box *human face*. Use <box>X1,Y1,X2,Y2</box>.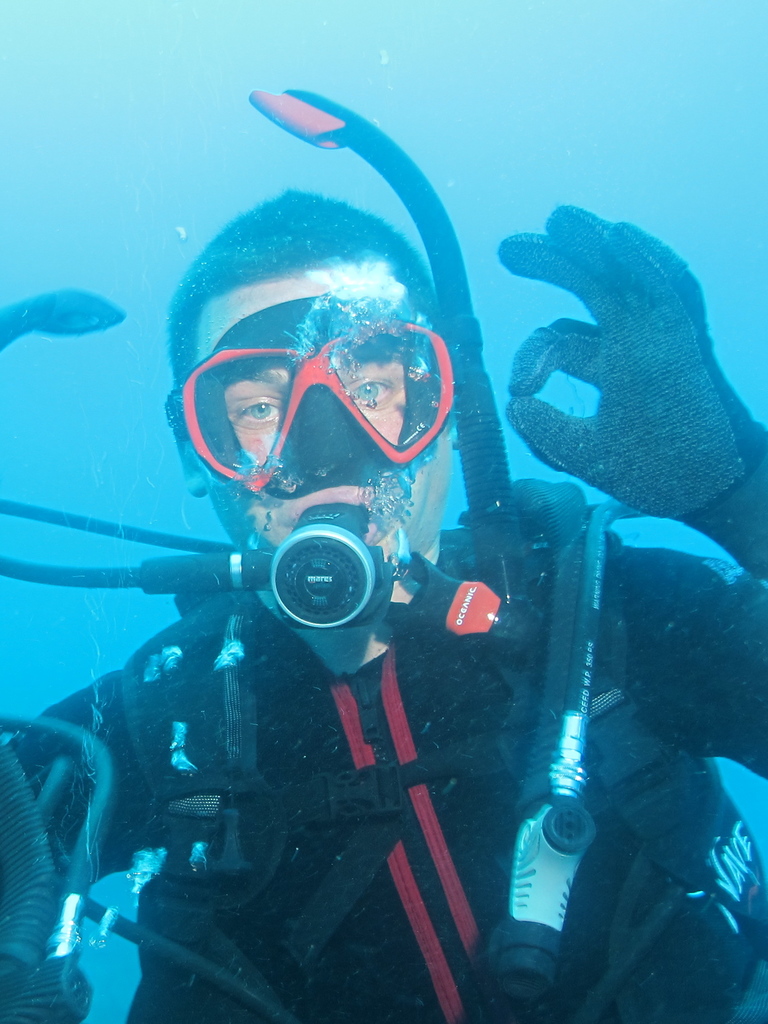
<box>217,356,411,468</box>.
